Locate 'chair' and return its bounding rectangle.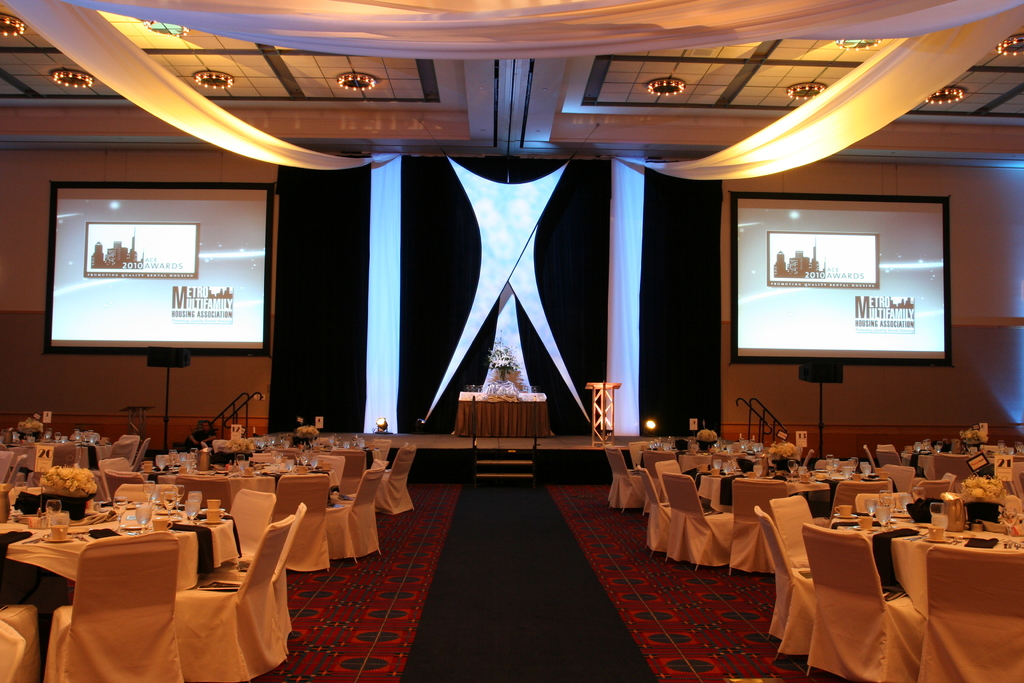
select_region(108, 441, 136, 461).
